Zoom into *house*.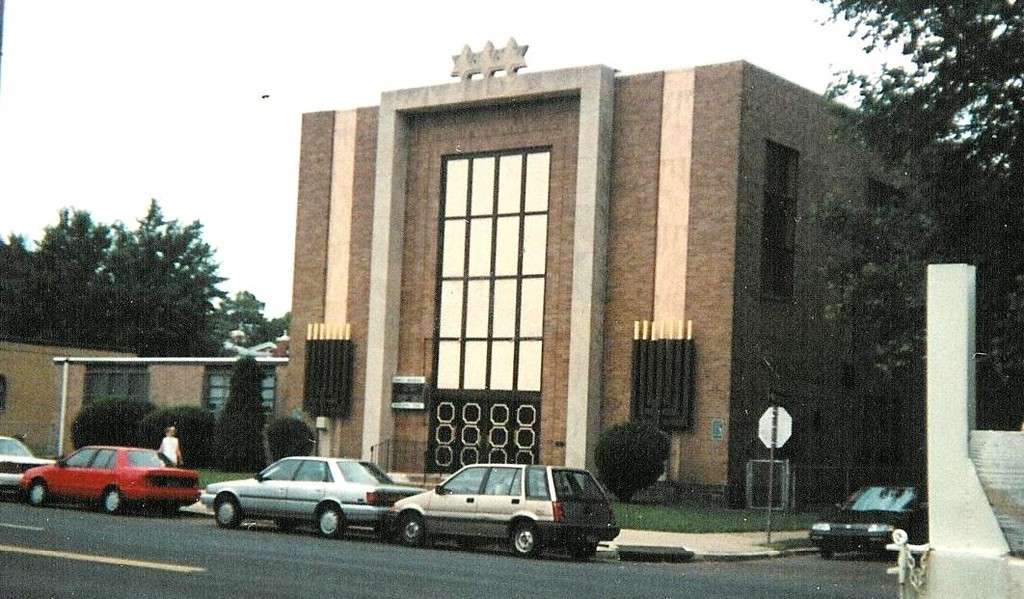
Zoom target: 289,43,944,476.
